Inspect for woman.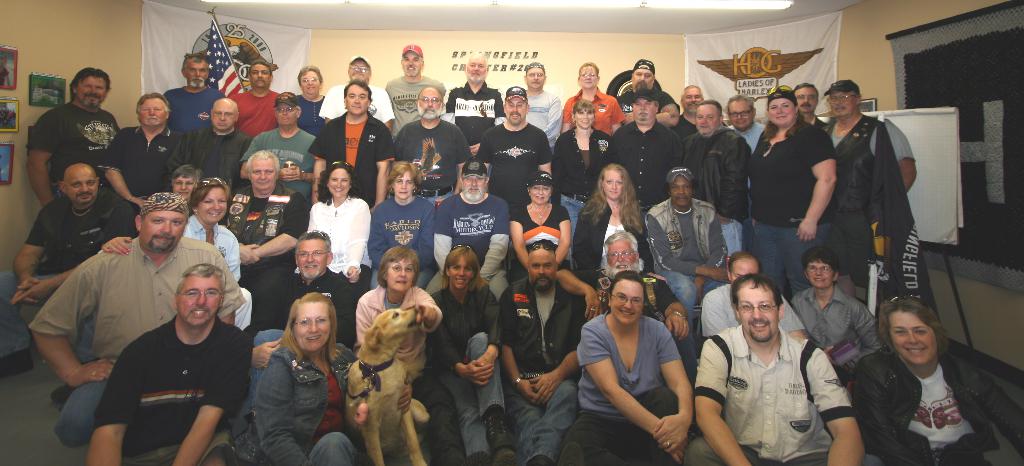
Inspection: left=570, top=163, right=650, bottom=268.
